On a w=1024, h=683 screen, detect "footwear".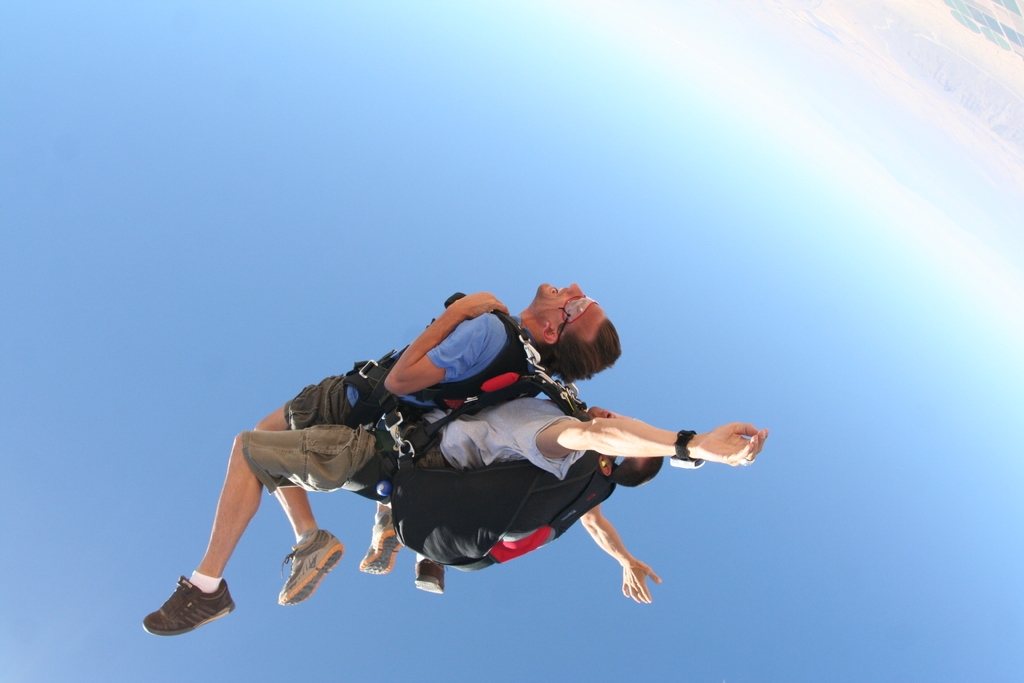
box(359, 500, 396, 567).
